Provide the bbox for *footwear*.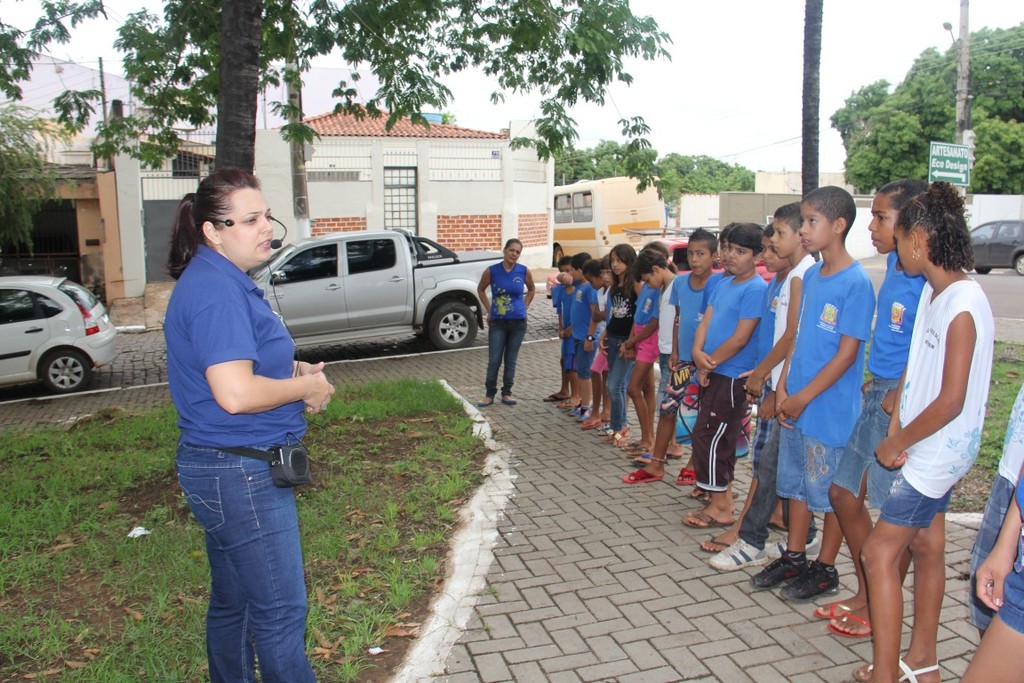
854,657,938,682.
